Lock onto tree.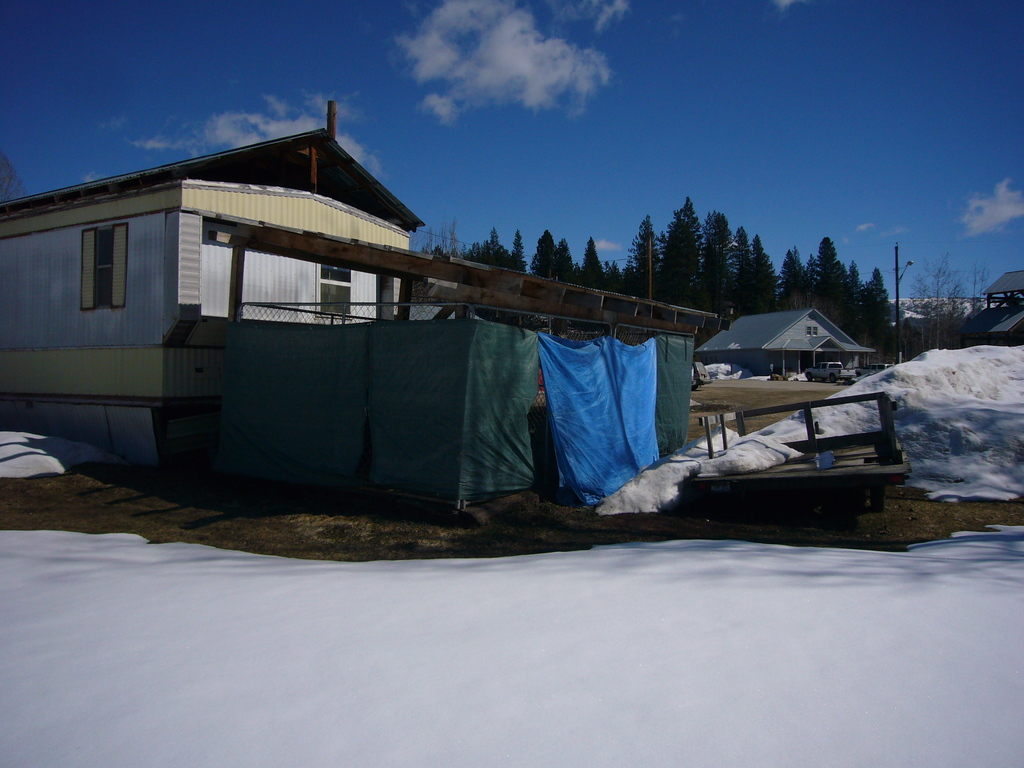
Locked: BBox(657, 201, 711, 298).
